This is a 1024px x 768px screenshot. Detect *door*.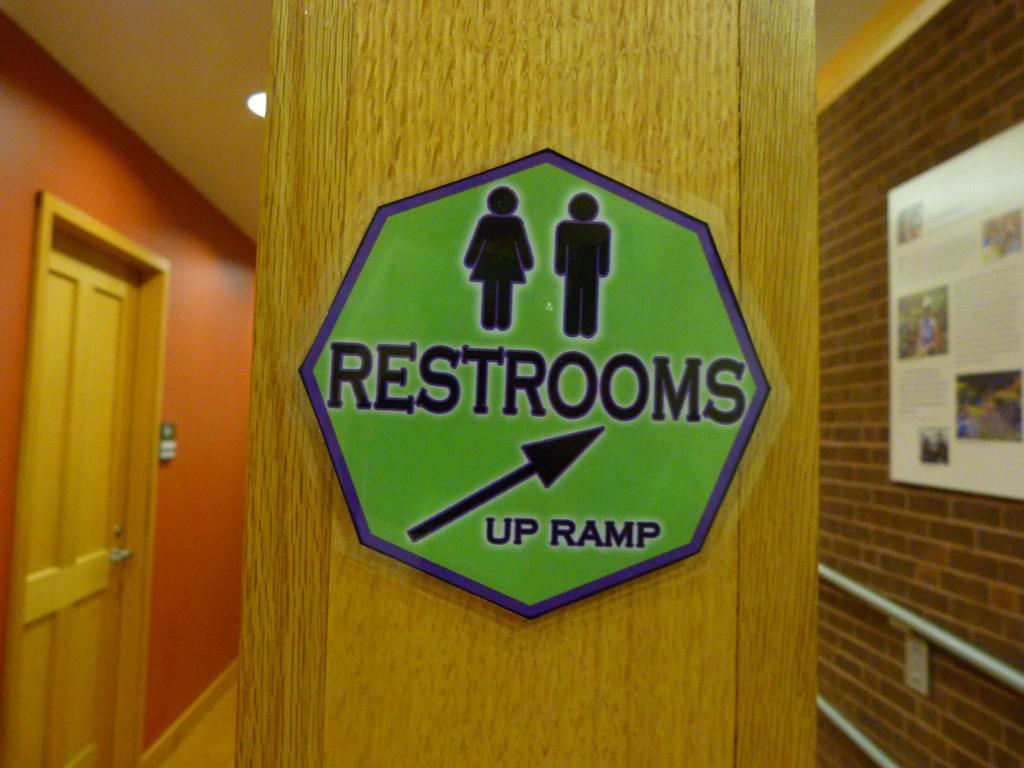
(x1=12, y1=232, x2=140, y2=767).
